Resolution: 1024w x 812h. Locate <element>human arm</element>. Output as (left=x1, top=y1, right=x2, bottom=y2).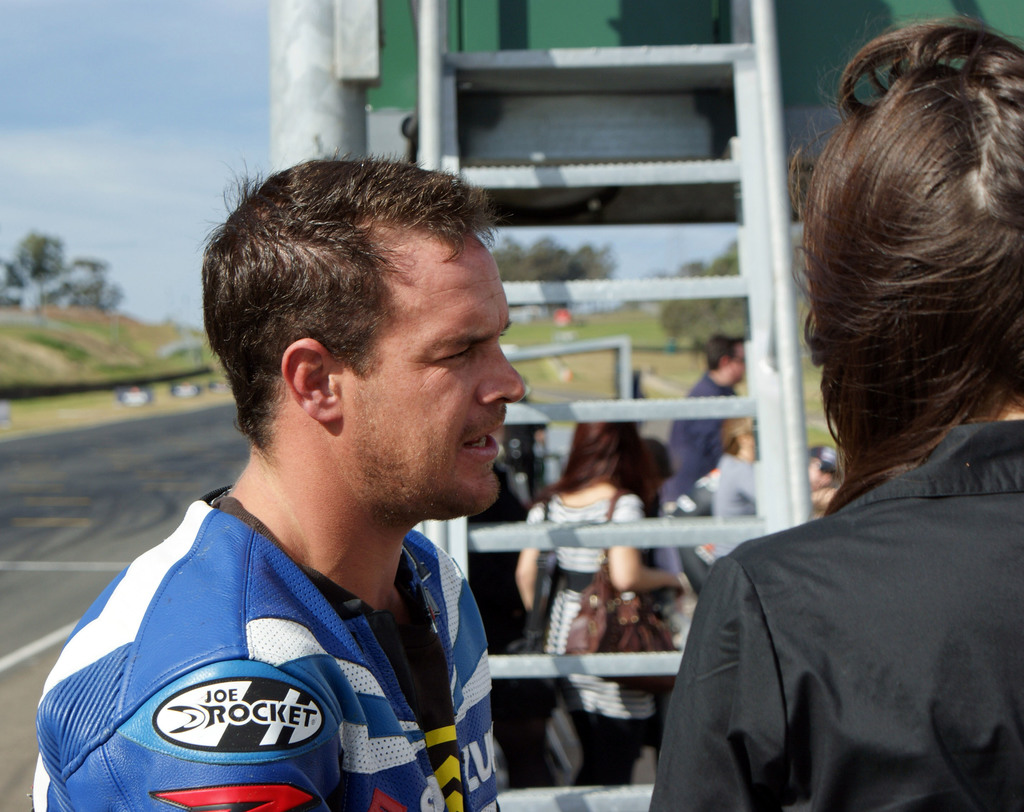
(left=607, top=497, right=689, bottom=606).
